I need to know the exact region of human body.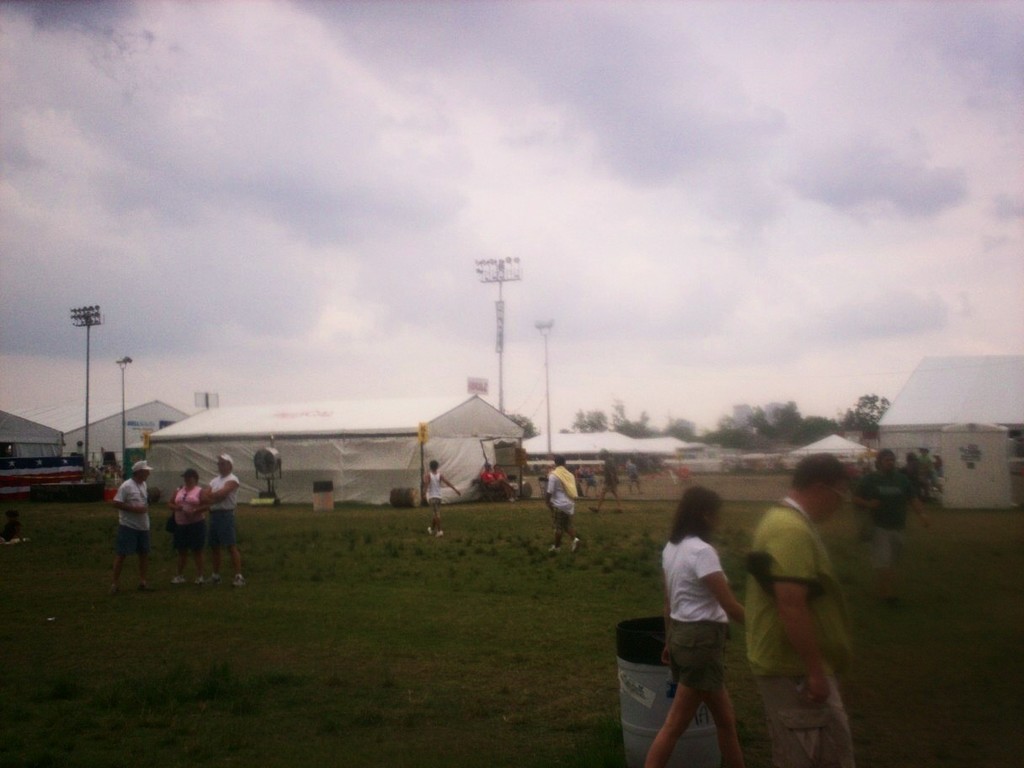
Region: box(168, 484, 210, 584).
